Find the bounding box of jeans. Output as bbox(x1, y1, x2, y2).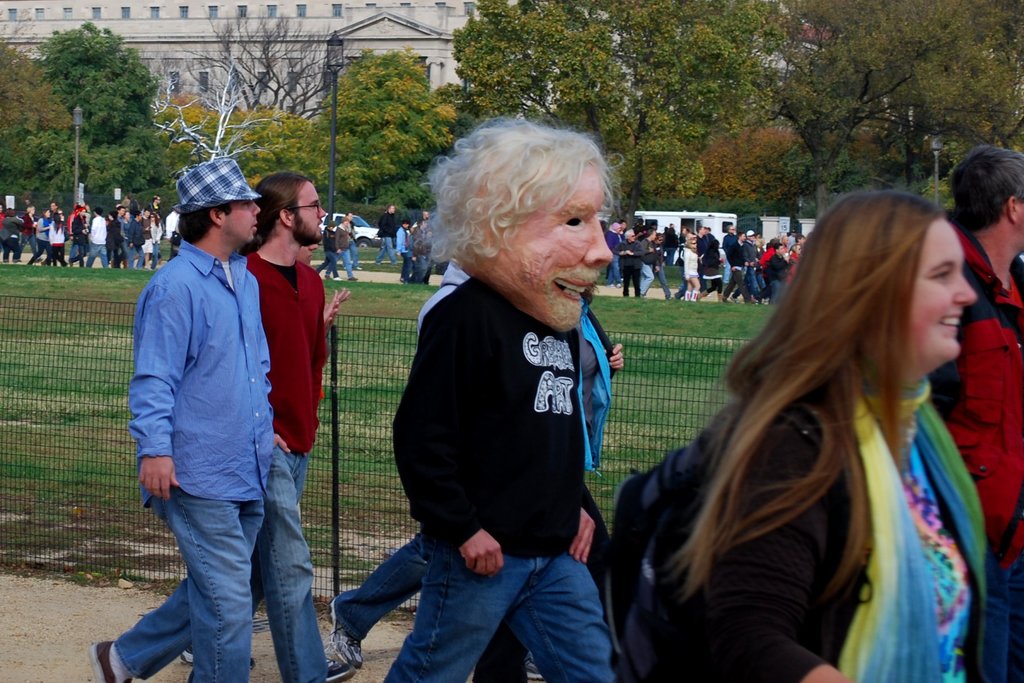
bbox(378, 552, 616, 682).
